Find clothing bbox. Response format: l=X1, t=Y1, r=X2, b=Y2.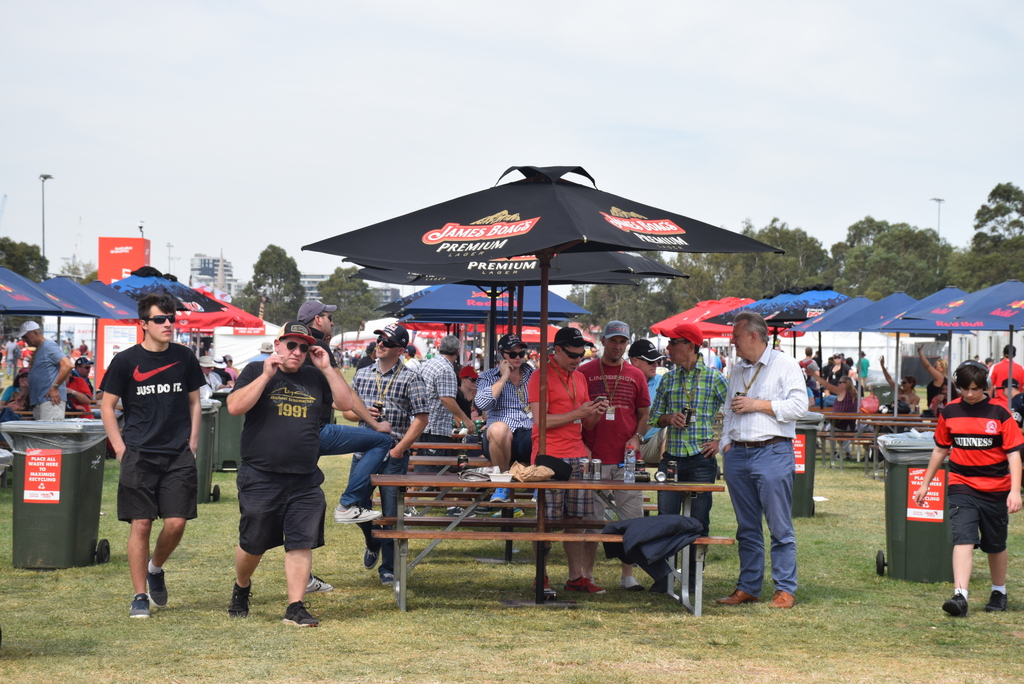
l=855, t=355, r=869, b=384.
